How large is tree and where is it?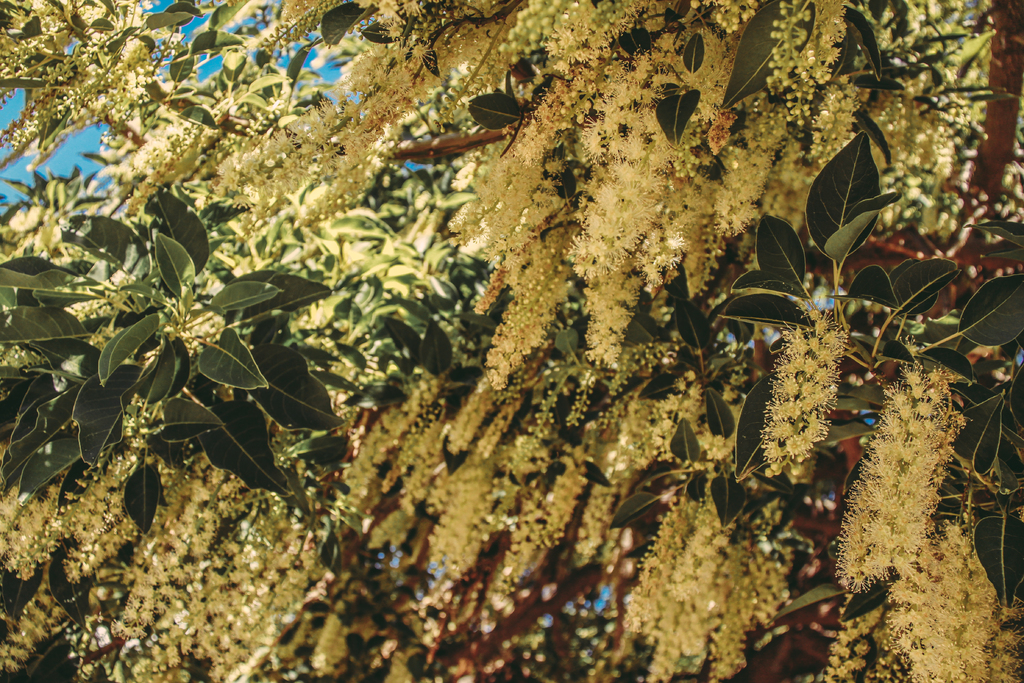
Bounding box: rect(28, 0, 989, 639).
